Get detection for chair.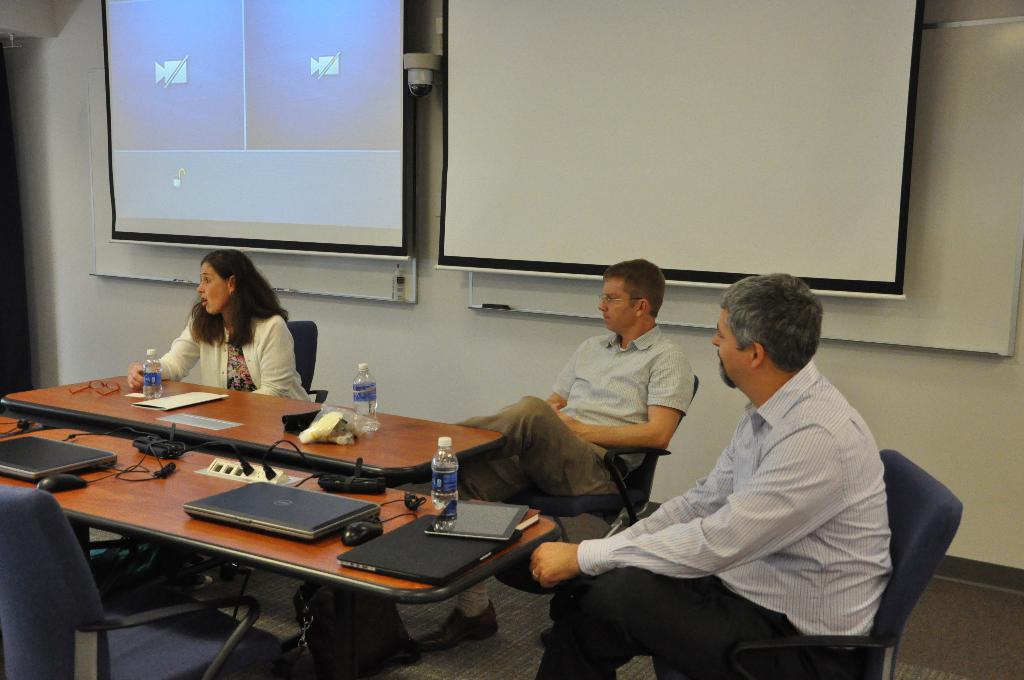
Detection: 0:482:283:679.
